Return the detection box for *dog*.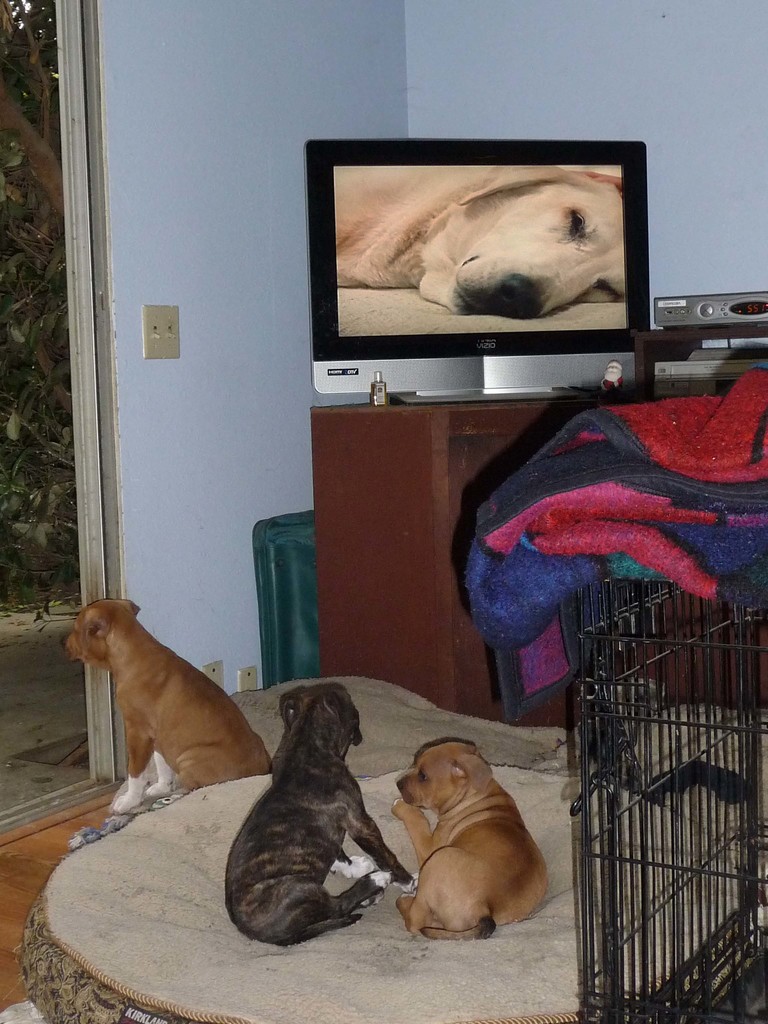
(229, 684, 414, 950).
